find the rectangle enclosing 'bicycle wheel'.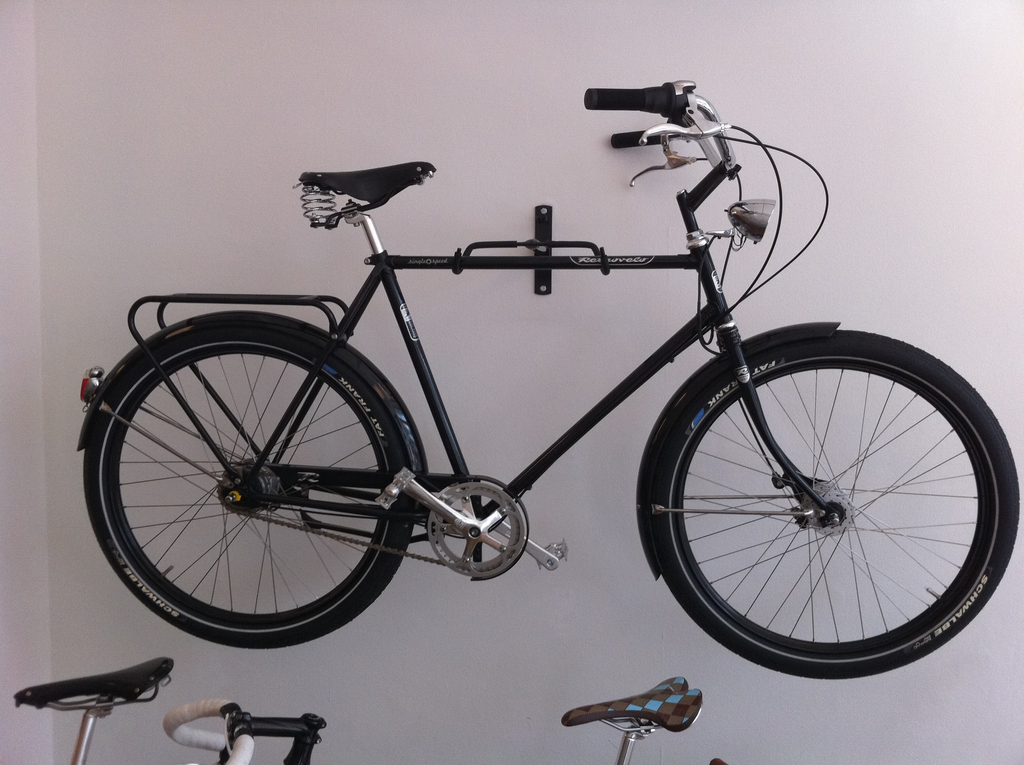
(652, 327, 1021, 677).
